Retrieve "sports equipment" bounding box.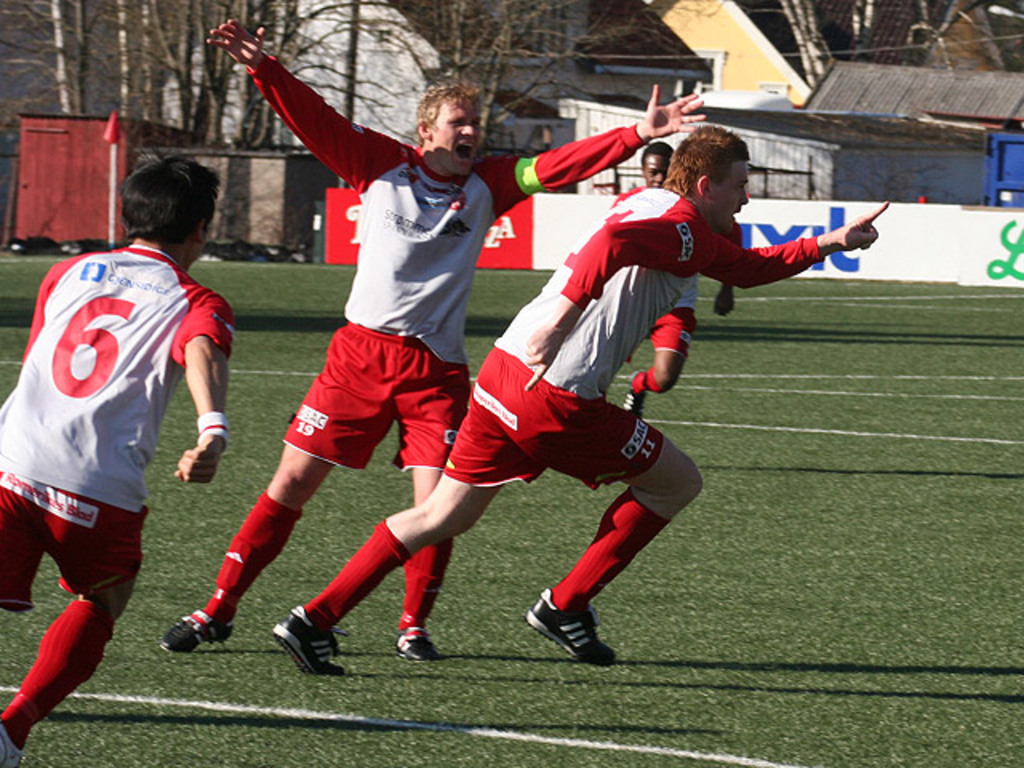
Bounding box: {"left": 520, "top": 594, "right": 610, "bottom": 666}.
